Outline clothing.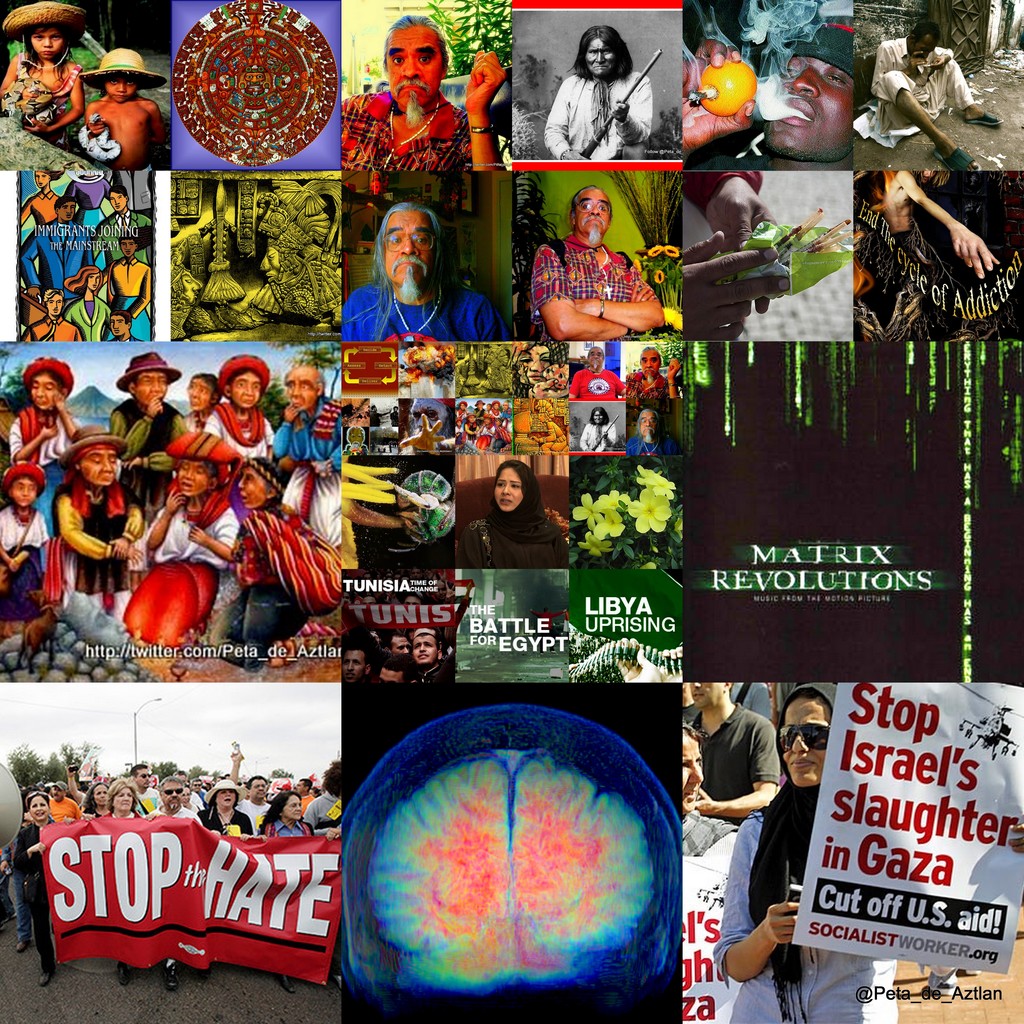
Outline: x1=678 y1=815 x2=743 y2=859.
